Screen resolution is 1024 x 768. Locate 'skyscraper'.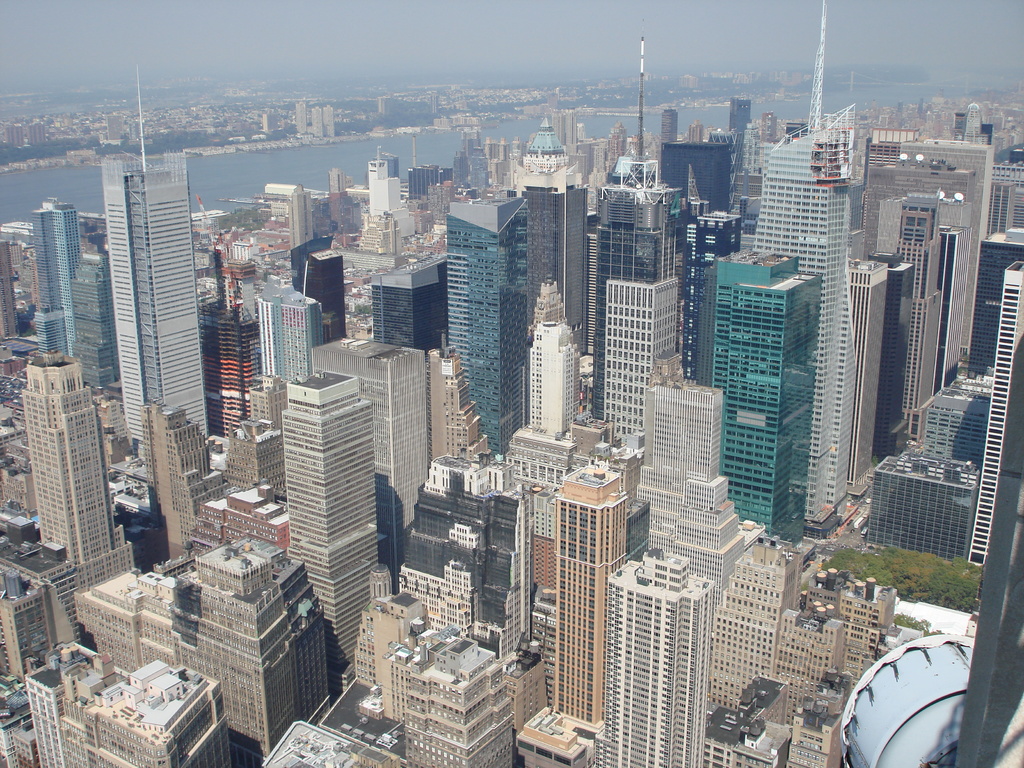
(590,24,682,426).
